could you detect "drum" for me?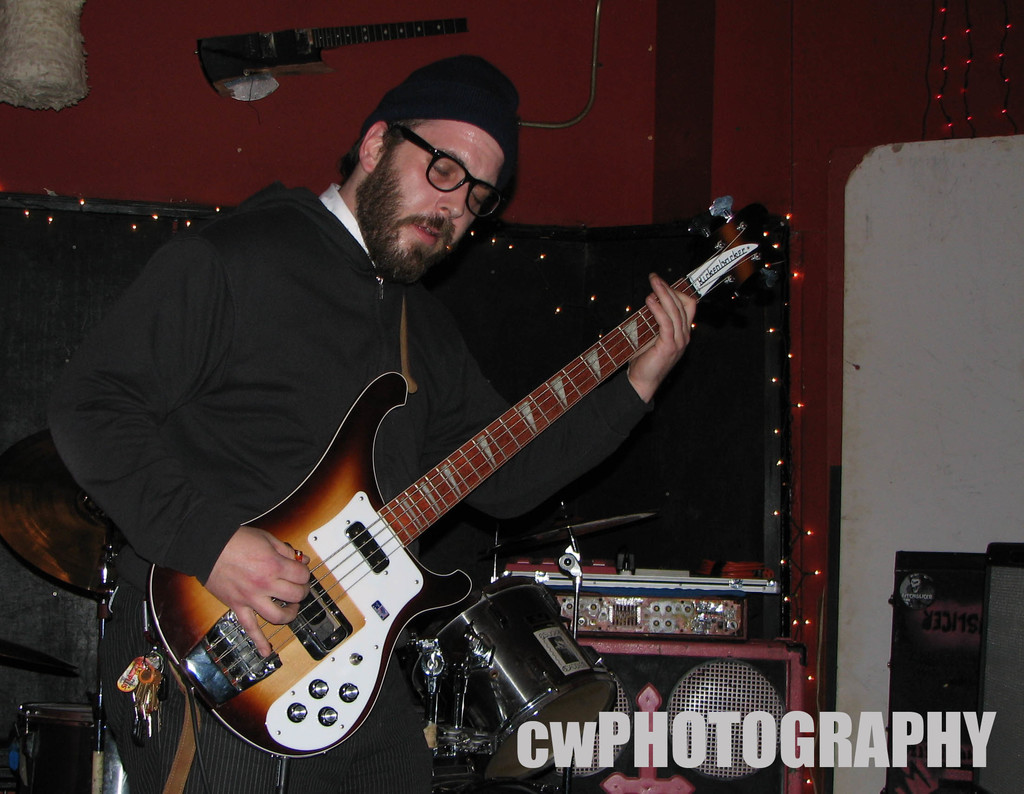
Detection result: bbox=(15, 699, 100, 793).
